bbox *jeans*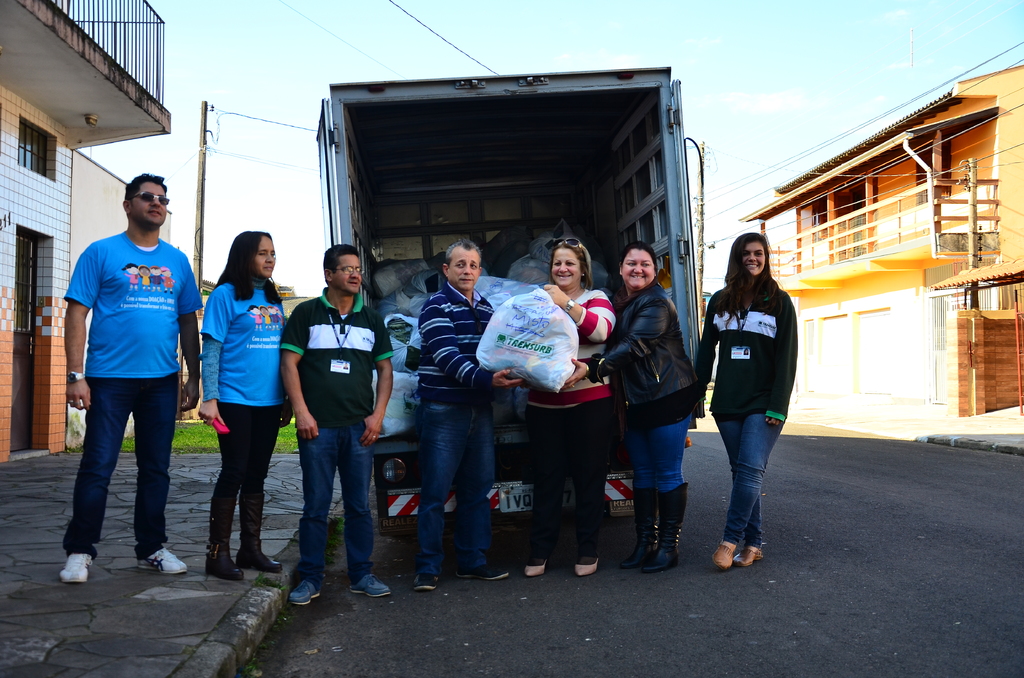
rect(287, 428, 376, 584)
